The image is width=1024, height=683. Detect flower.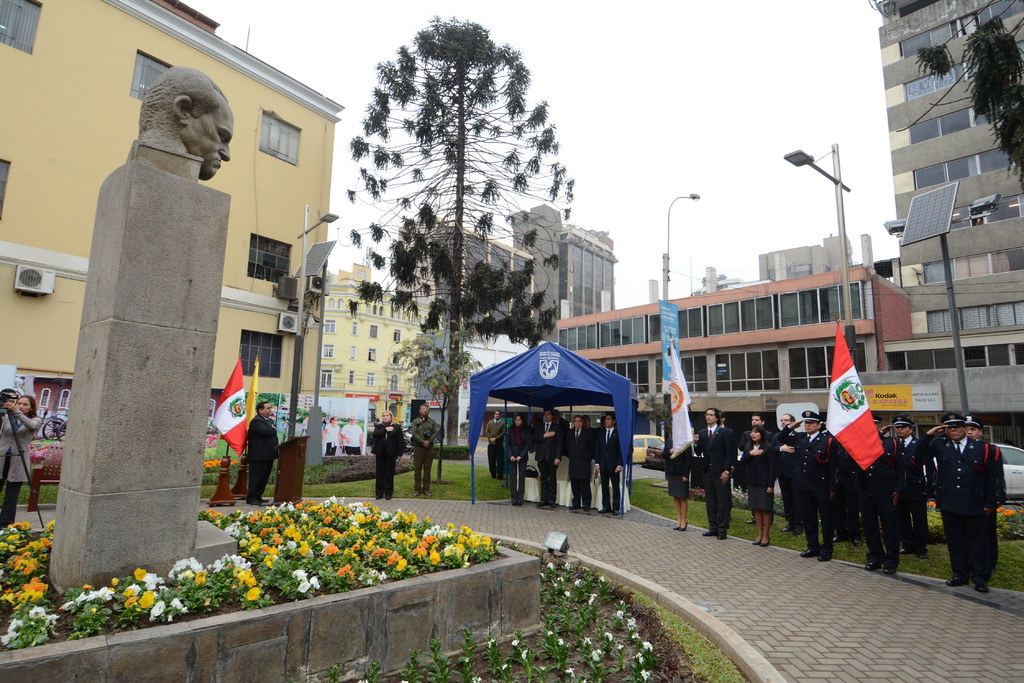
Detection: 138:592:155:609.
